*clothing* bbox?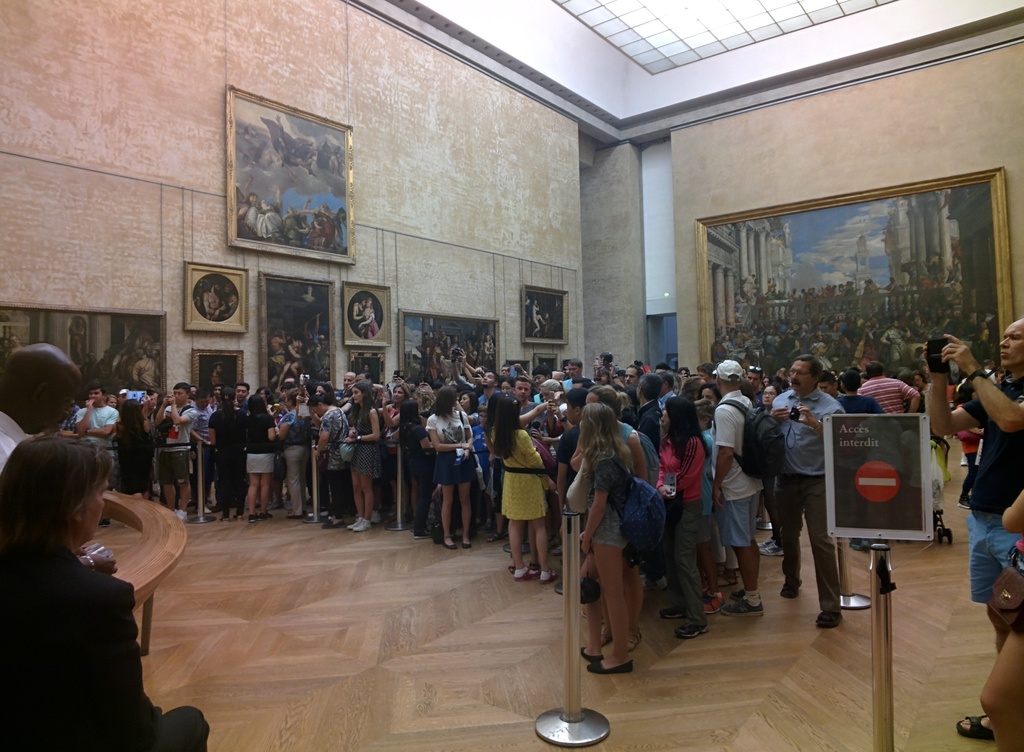
2/541/211/751
